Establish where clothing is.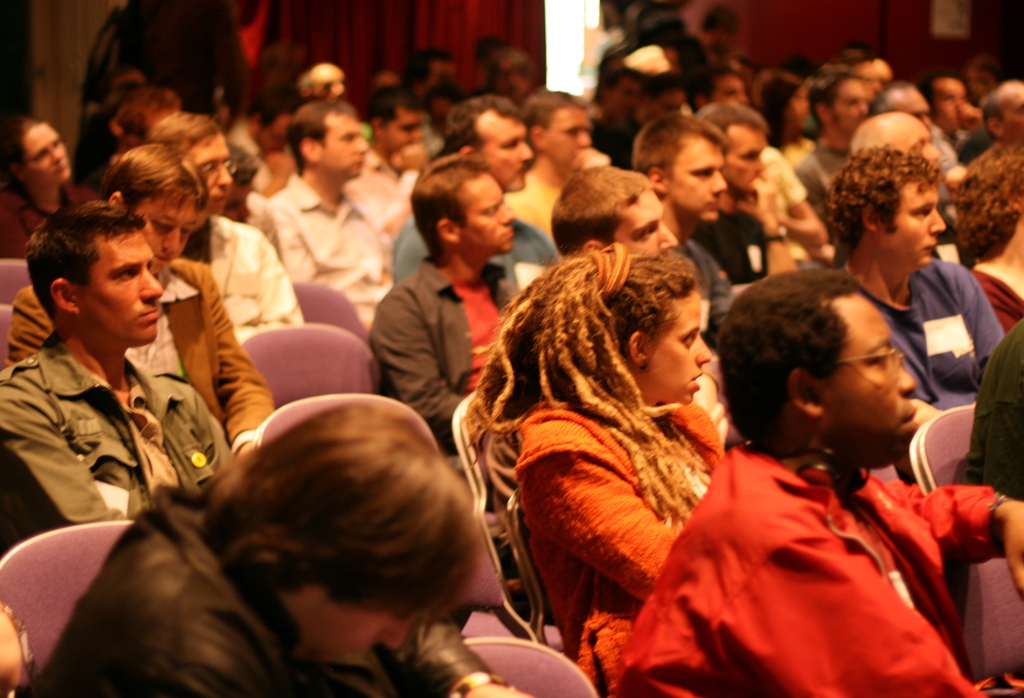
Established at 13/469/491/695.
